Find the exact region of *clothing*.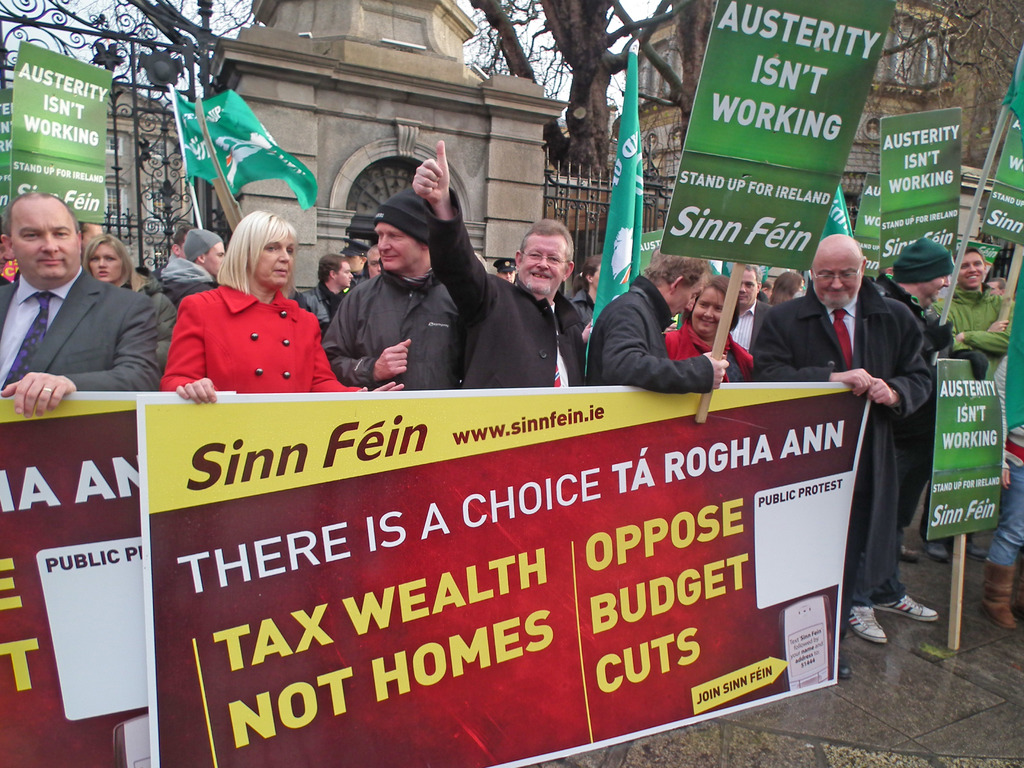
Exact region: x1=662, y1=315, x2=762, y2=381.
